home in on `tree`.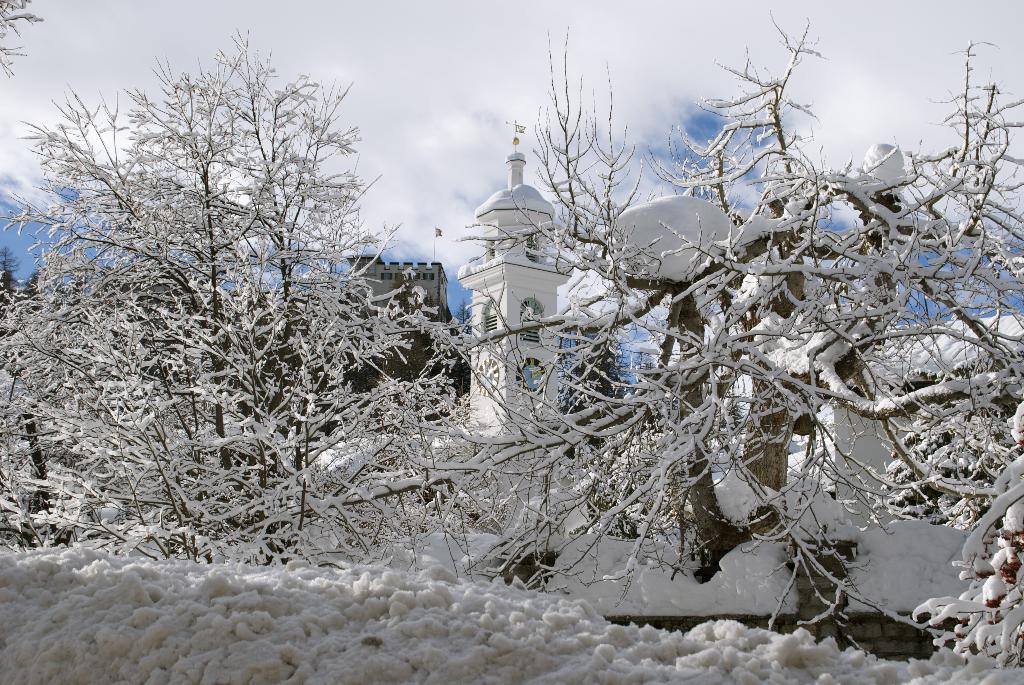
Homed in at l=590, t=6, r=1023, b=659.
